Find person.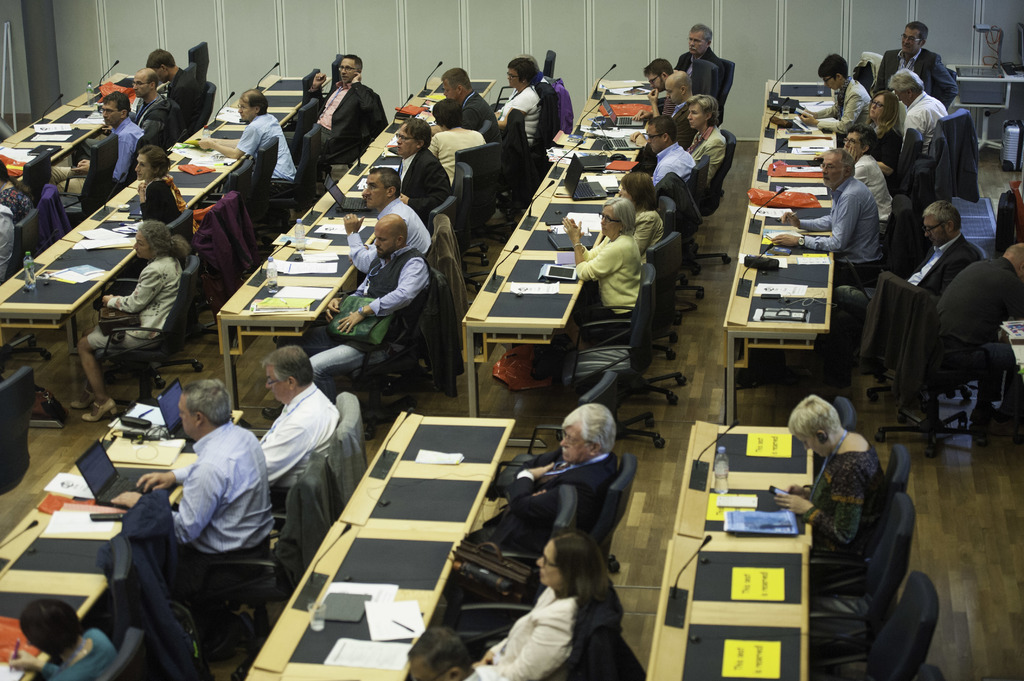
left=930, top=234, right=1023, bottom=427.
